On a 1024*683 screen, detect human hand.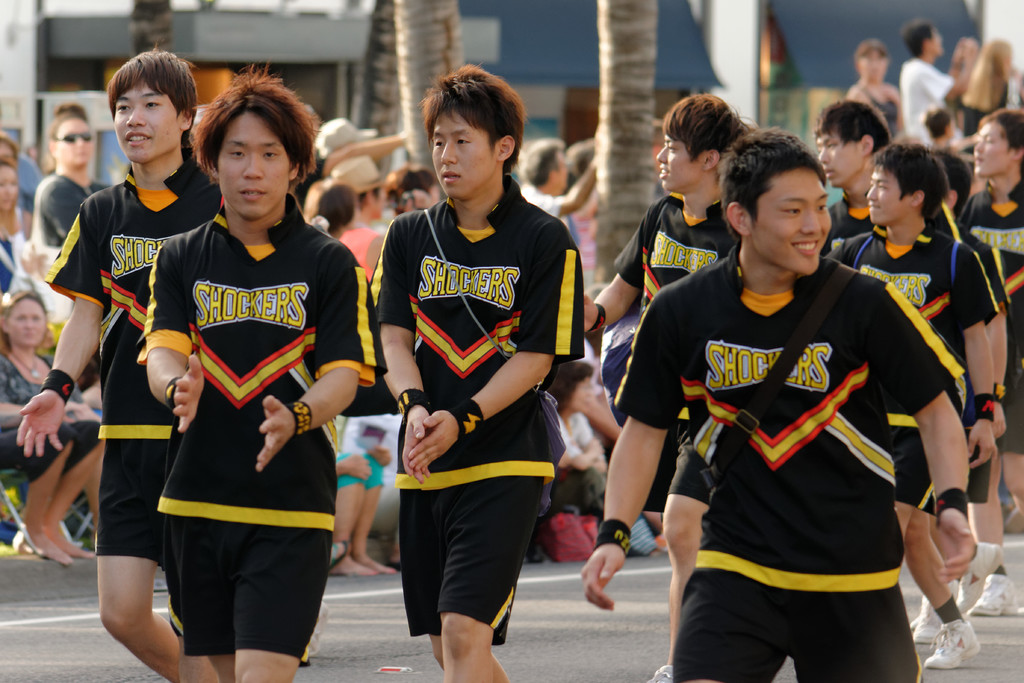
{"x1": 255, "y1": 395, "x2": 297, "y2": 473}.
